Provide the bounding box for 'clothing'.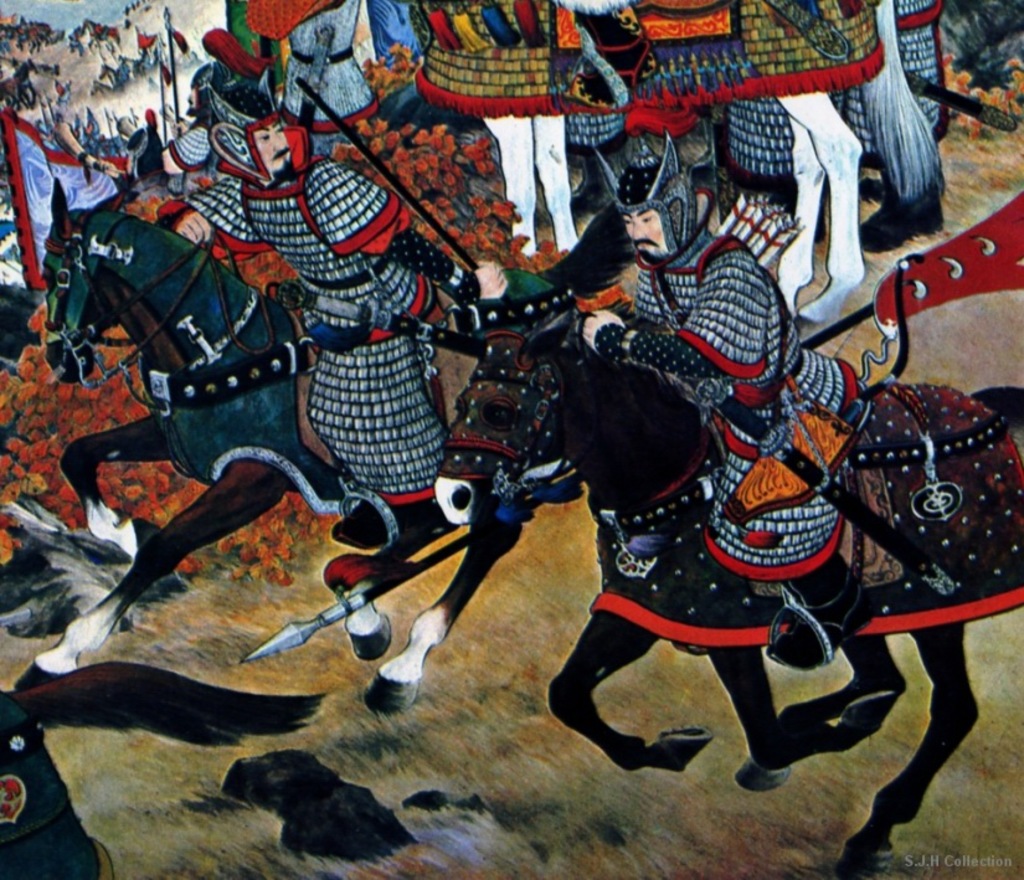
detection(596, 226, 865, 587).
